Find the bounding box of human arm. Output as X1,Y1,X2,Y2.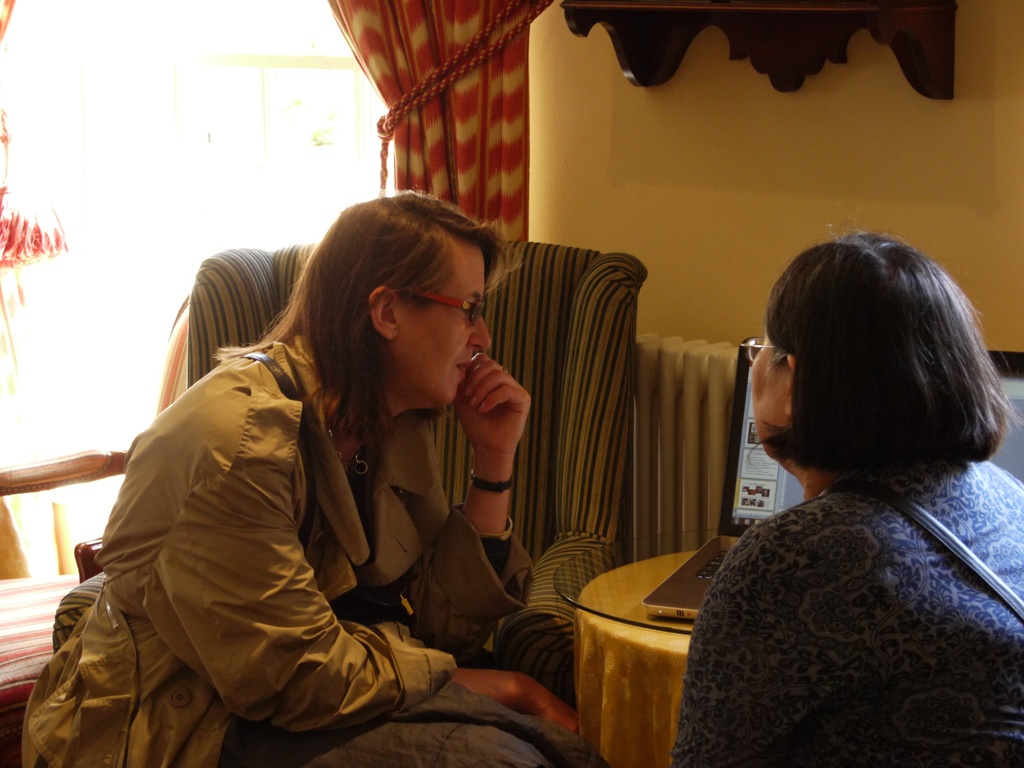
394,353,544,664.
